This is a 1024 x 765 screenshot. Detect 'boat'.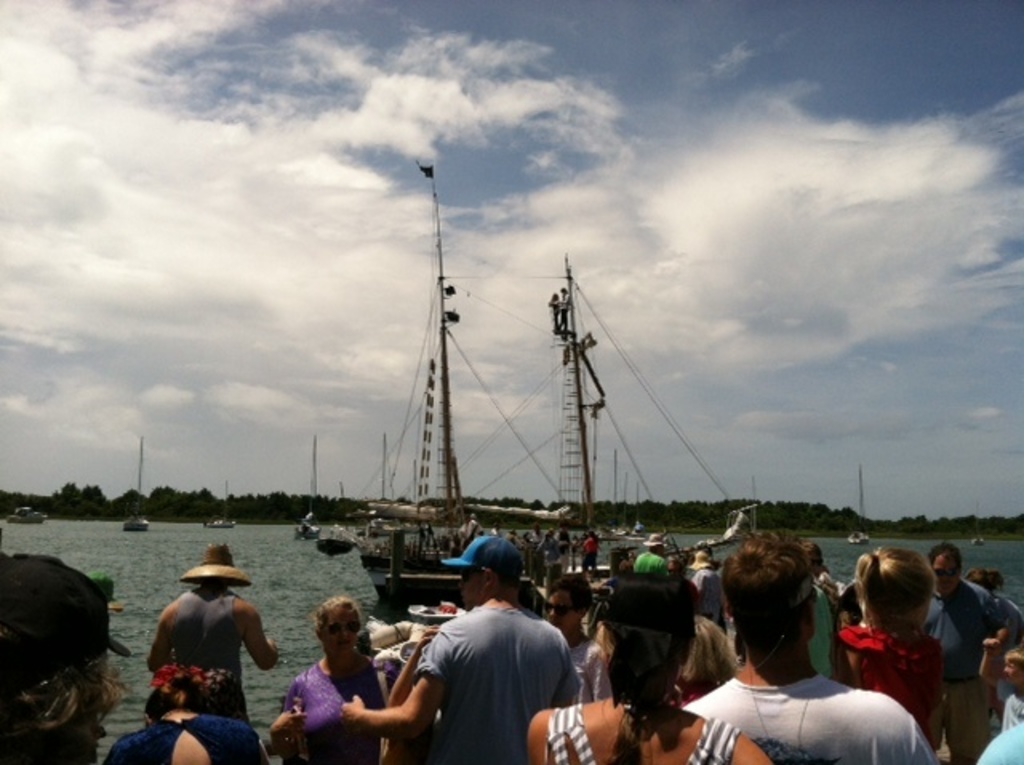
crop(968, 503, 990, 546).
